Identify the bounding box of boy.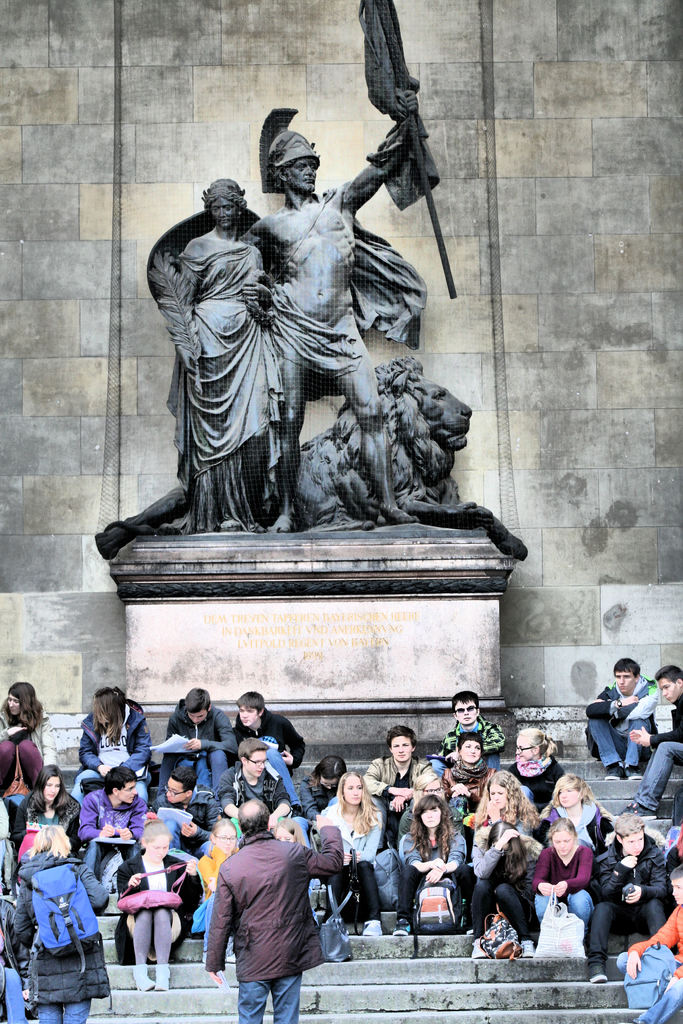
bbox=(429, 690, 503, 776).
